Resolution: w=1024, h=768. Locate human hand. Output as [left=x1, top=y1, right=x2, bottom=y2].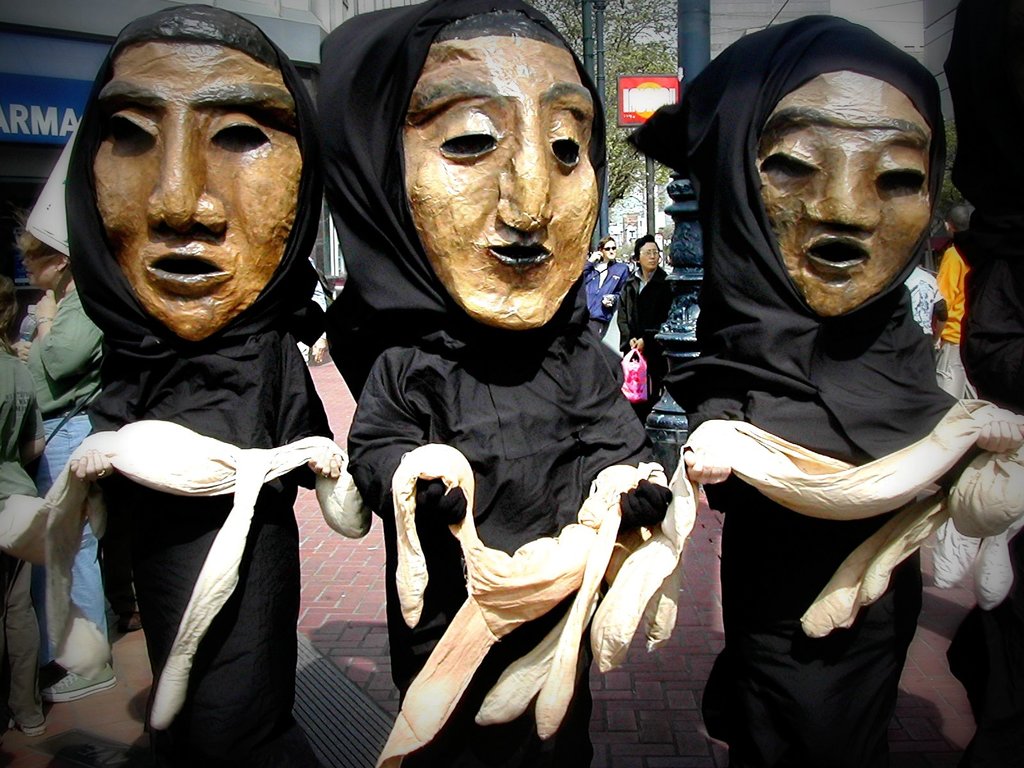
[left=417, top=481, right=470, bottom=528].
